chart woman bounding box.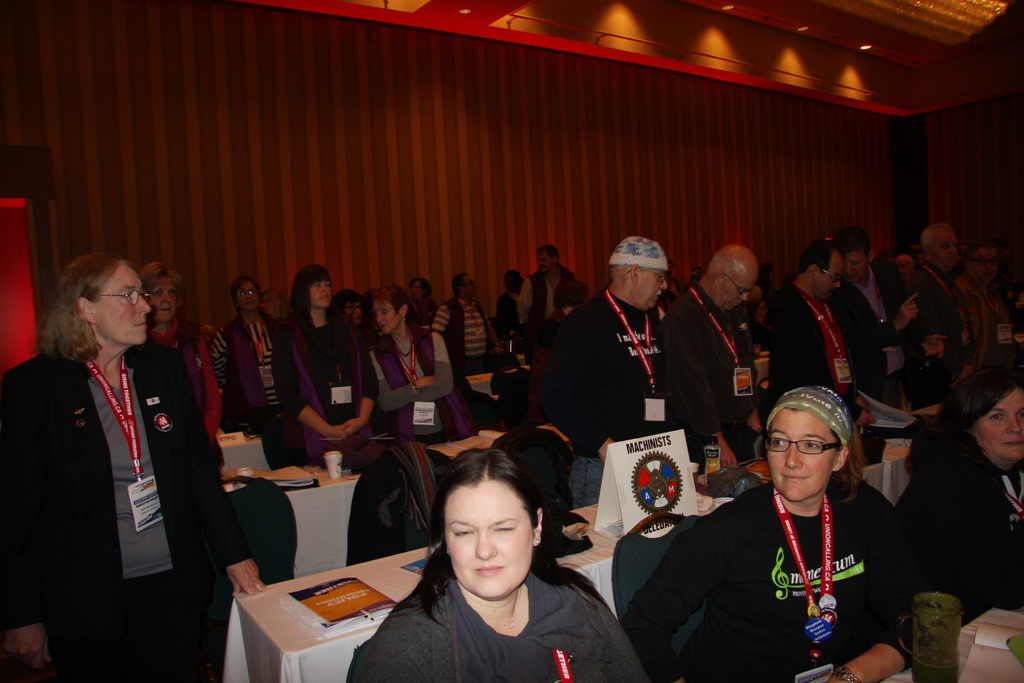
Charted: [x1=334, y1=288, x2=374, y2=348].
